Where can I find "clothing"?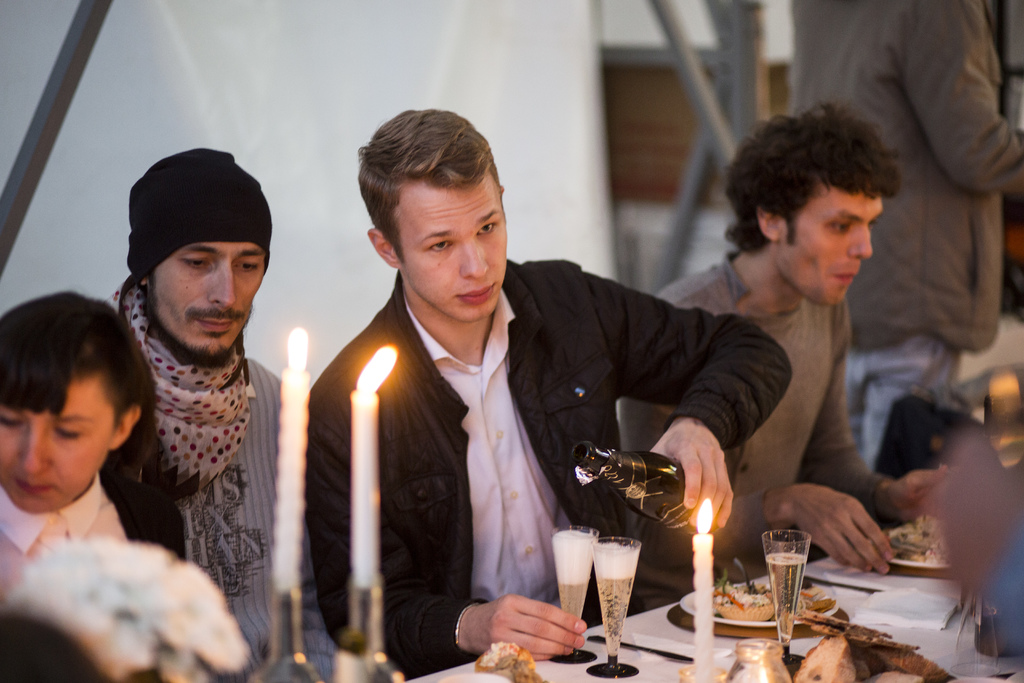
You can find it at left=100, top=289, right=285, bottom=682.
